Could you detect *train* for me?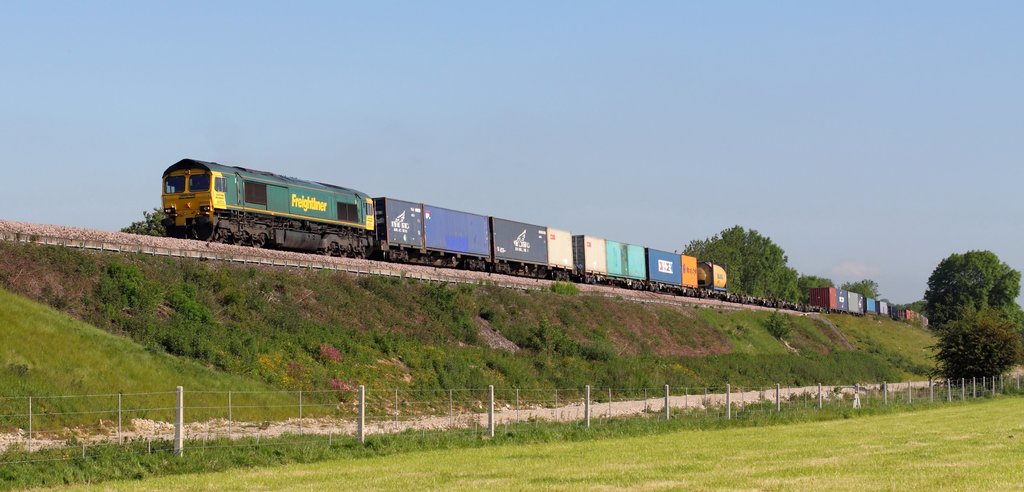
Detection result: bbox(164, 157, 935, 321).
